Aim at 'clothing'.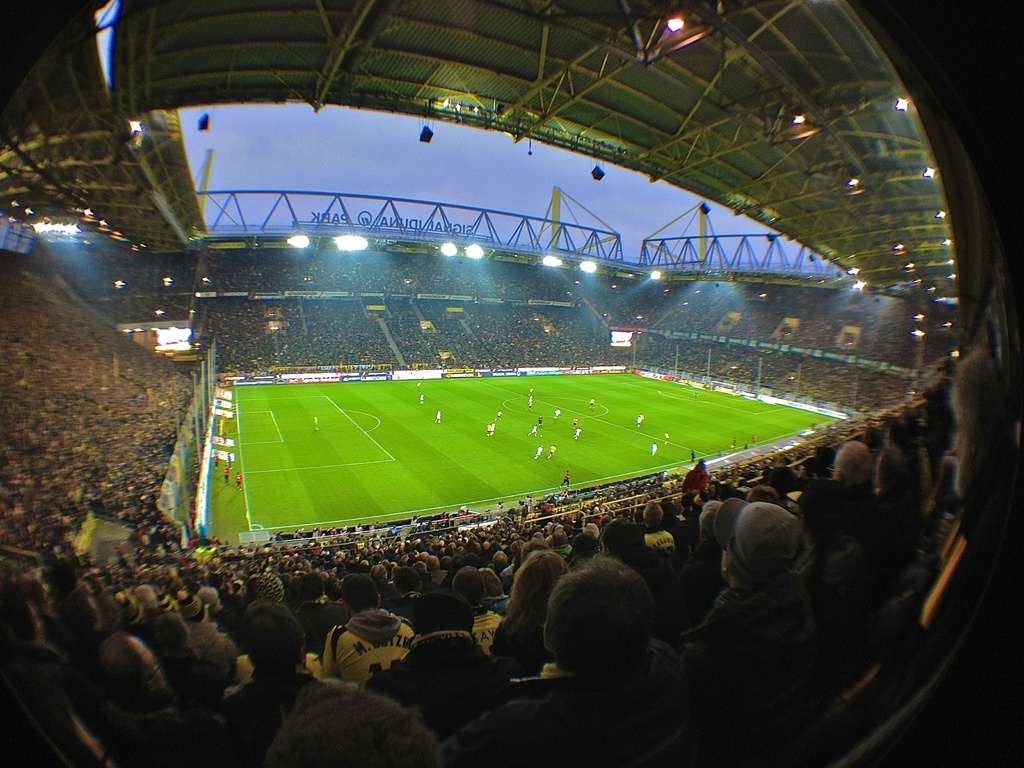
Aimed at {"left": 467, "top": 605, "right": 505, "bottom": 653}.
